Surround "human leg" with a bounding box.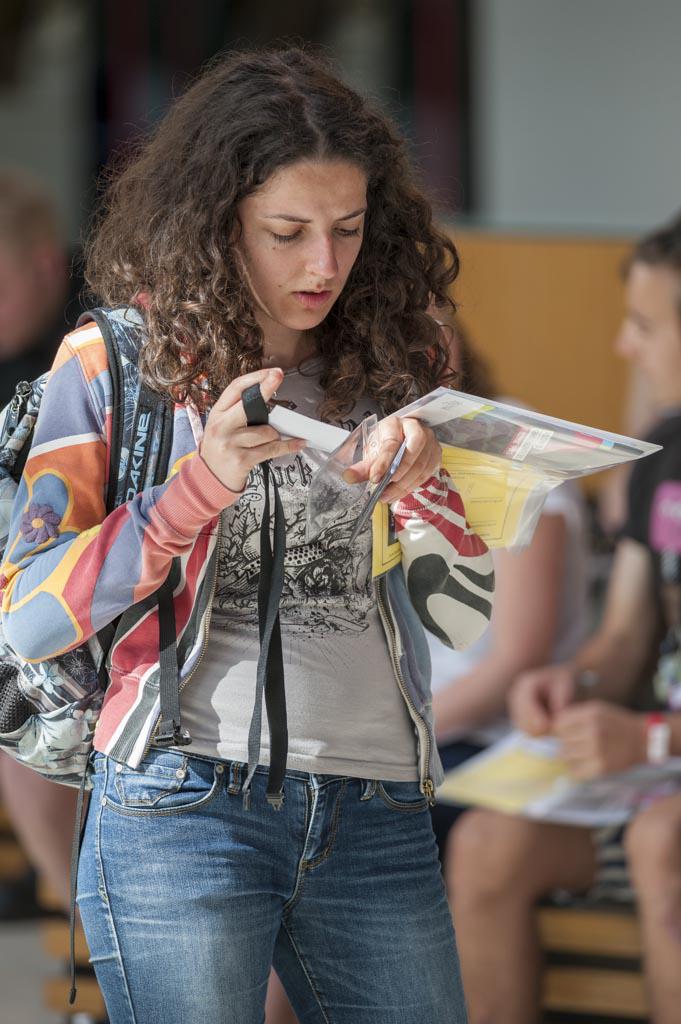
bbox=(78, 753, 305, 1023).
